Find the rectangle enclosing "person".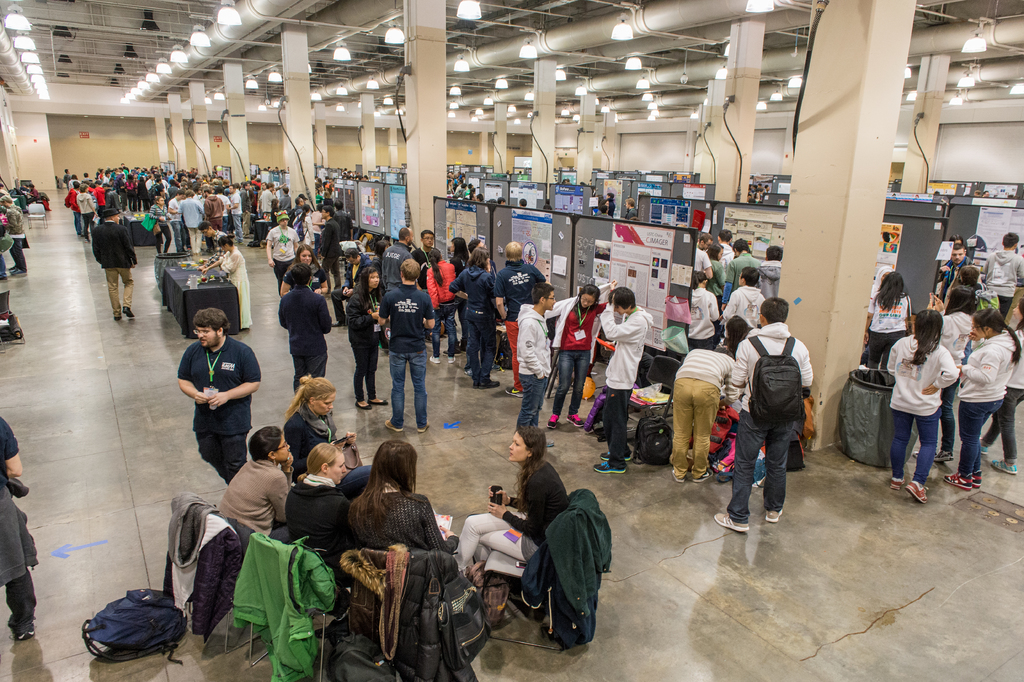
[left=746, top=187, right=758, bottom=204].
